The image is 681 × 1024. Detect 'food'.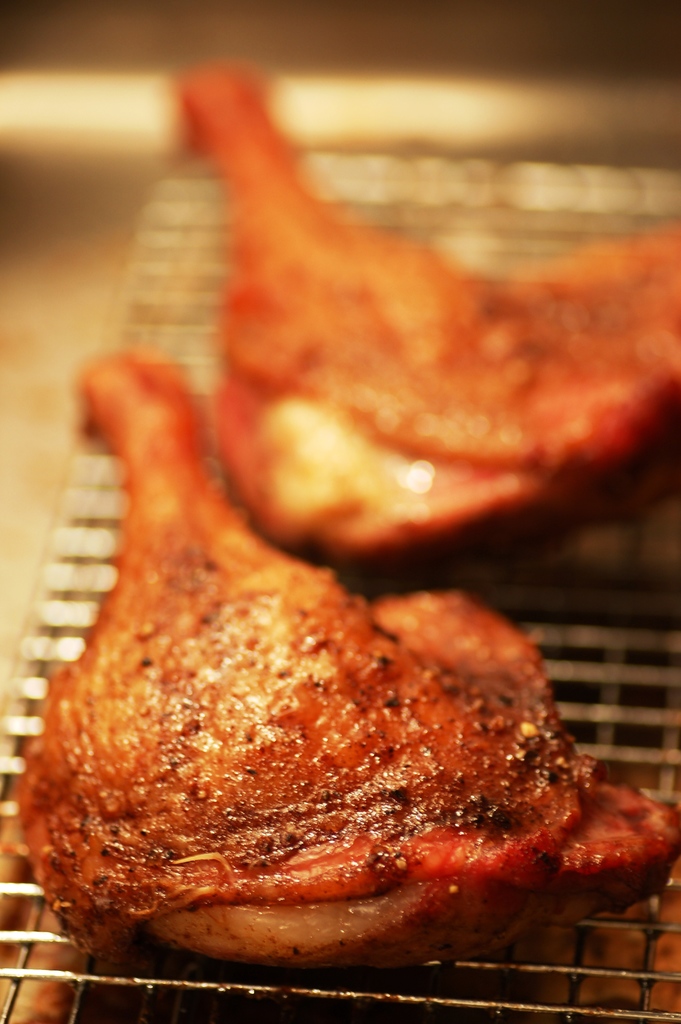
Detection: crop(174, 67, 680, 569).
